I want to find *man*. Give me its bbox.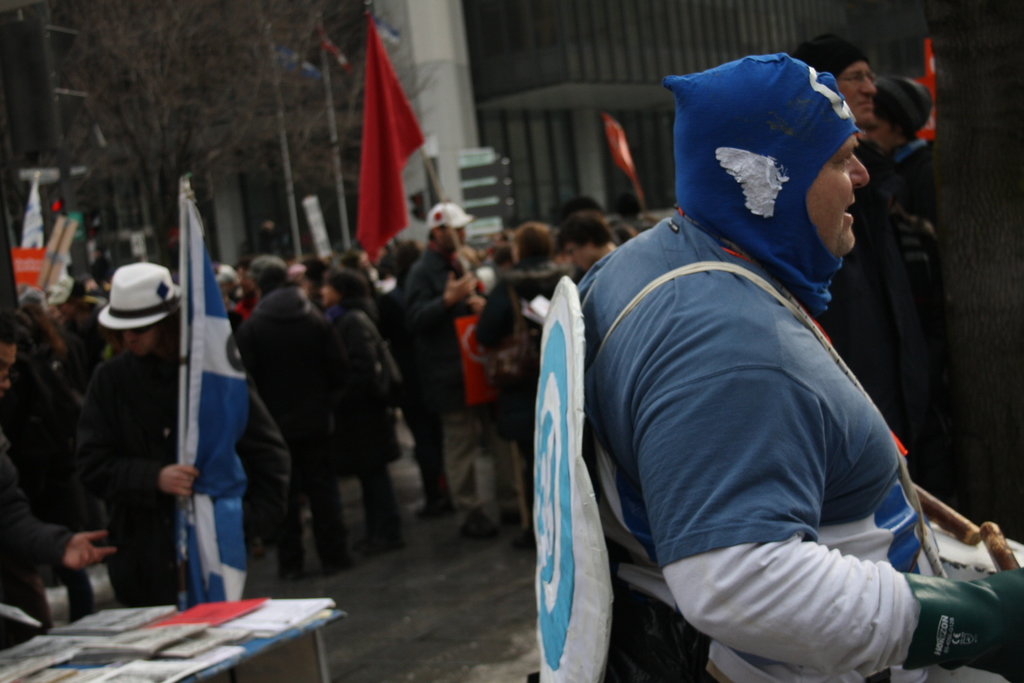
<bbox>0, 307, 94, 647</bbox>.
